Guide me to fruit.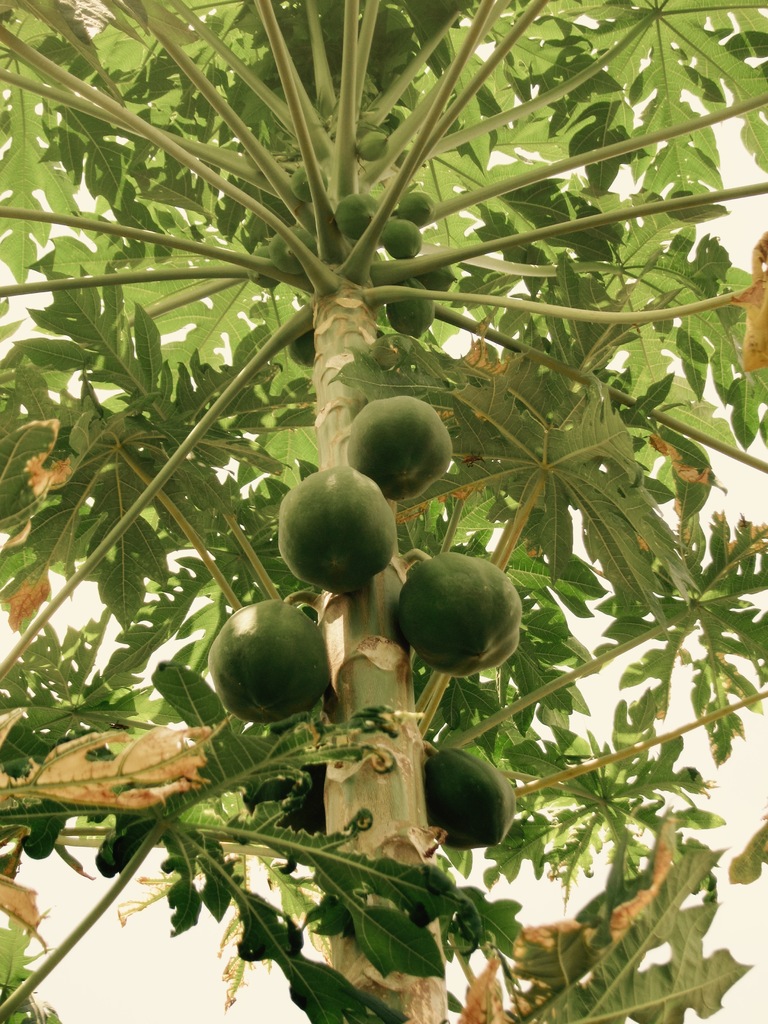
Guidance: box(209, 595, 331, 724).
